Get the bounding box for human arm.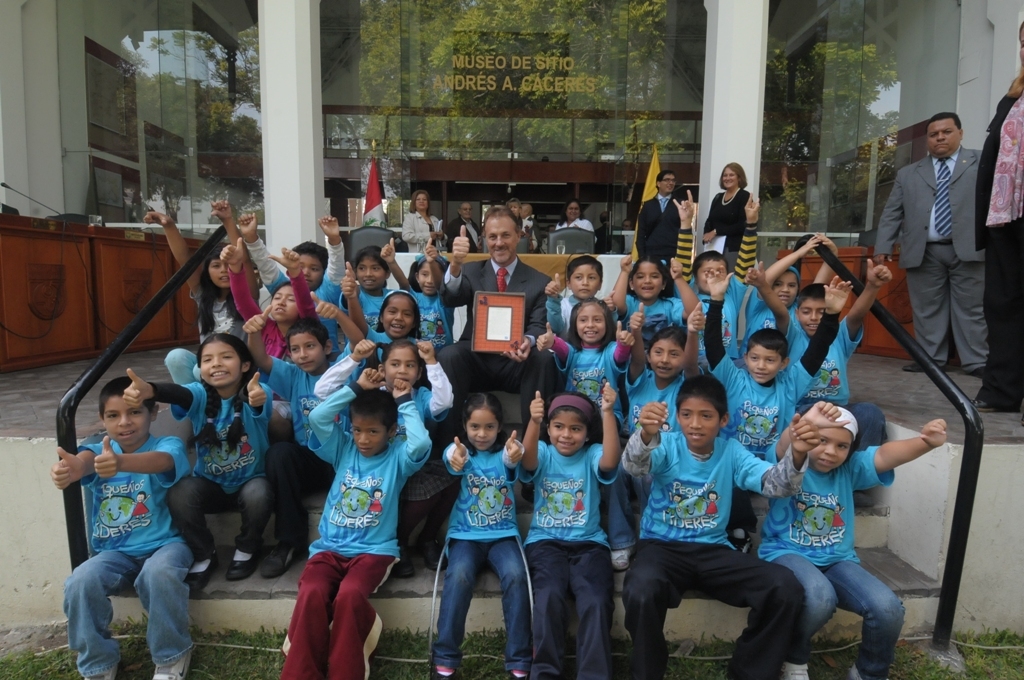
detection(497, 432, 528, 490).
